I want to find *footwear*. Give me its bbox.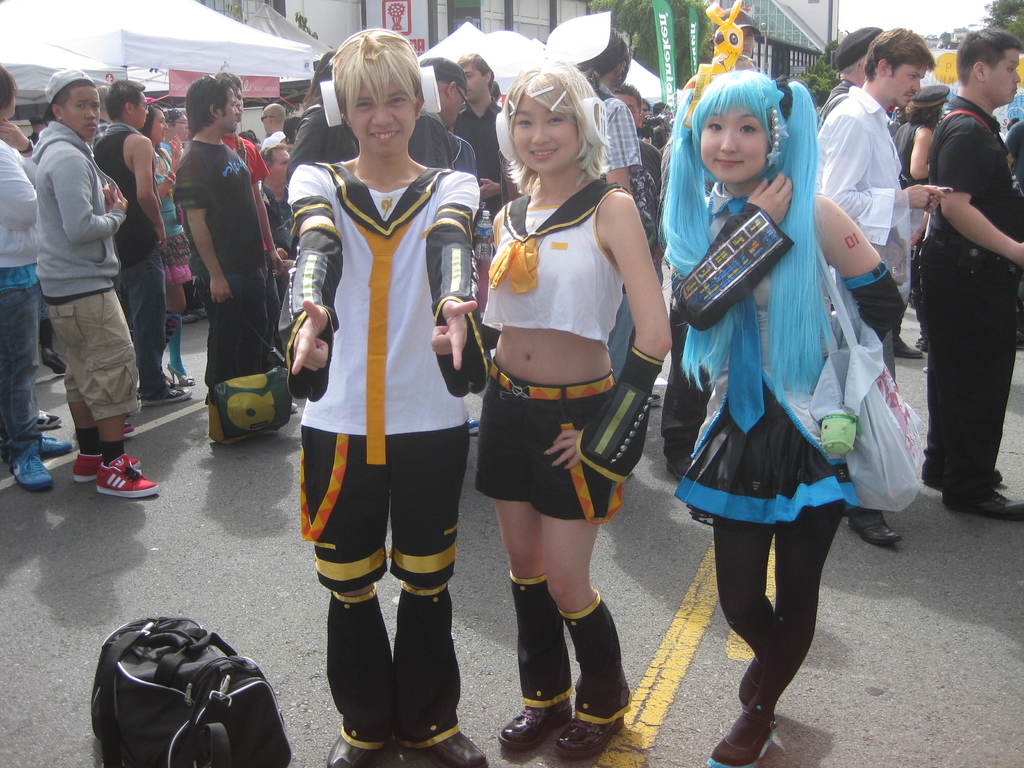
region(946, 483, 1023, 522).
